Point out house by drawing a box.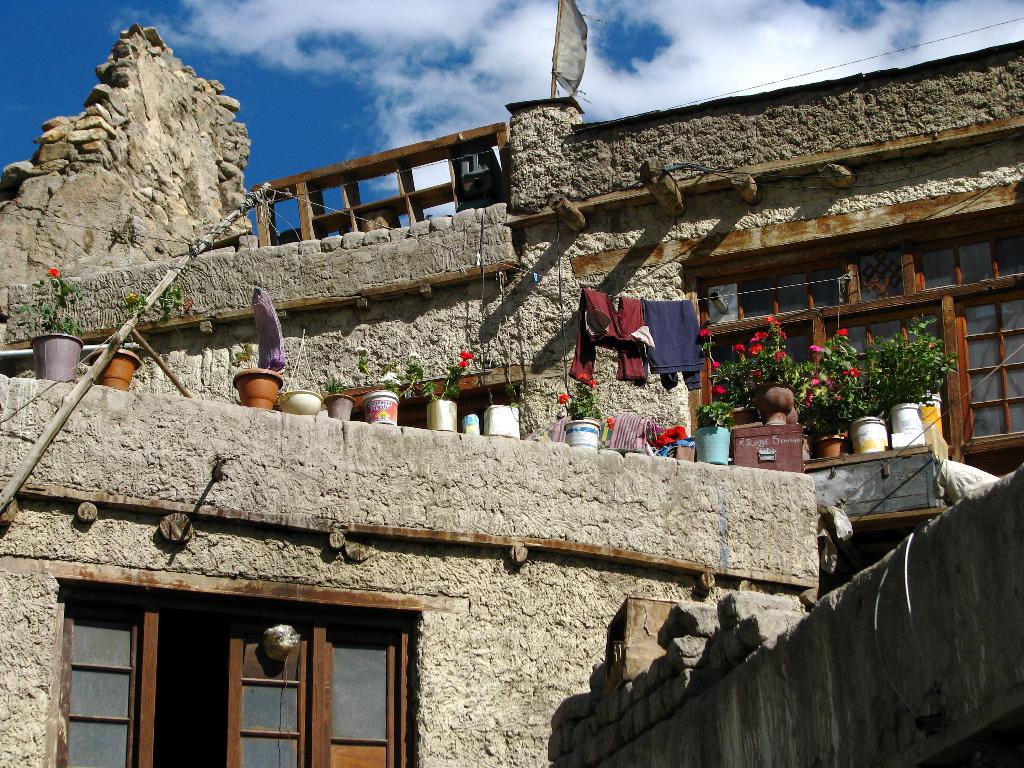
0, 0, 1023, 767.
